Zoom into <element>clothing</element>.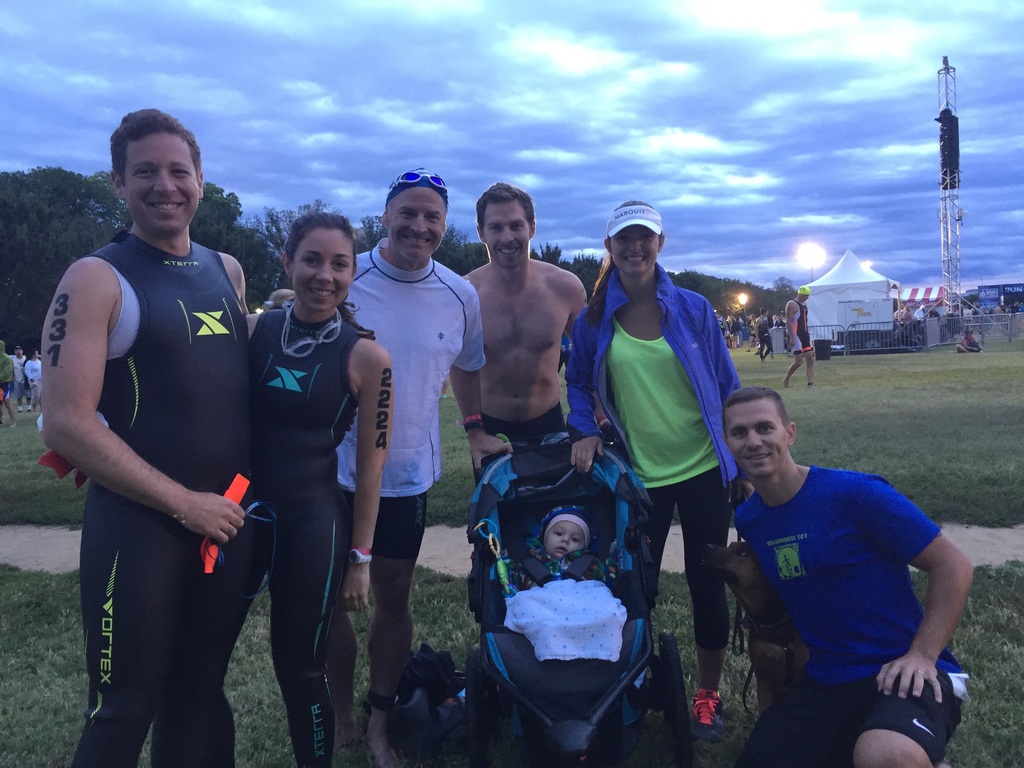
Zoom target: detection(0, 348, 13, 400).
